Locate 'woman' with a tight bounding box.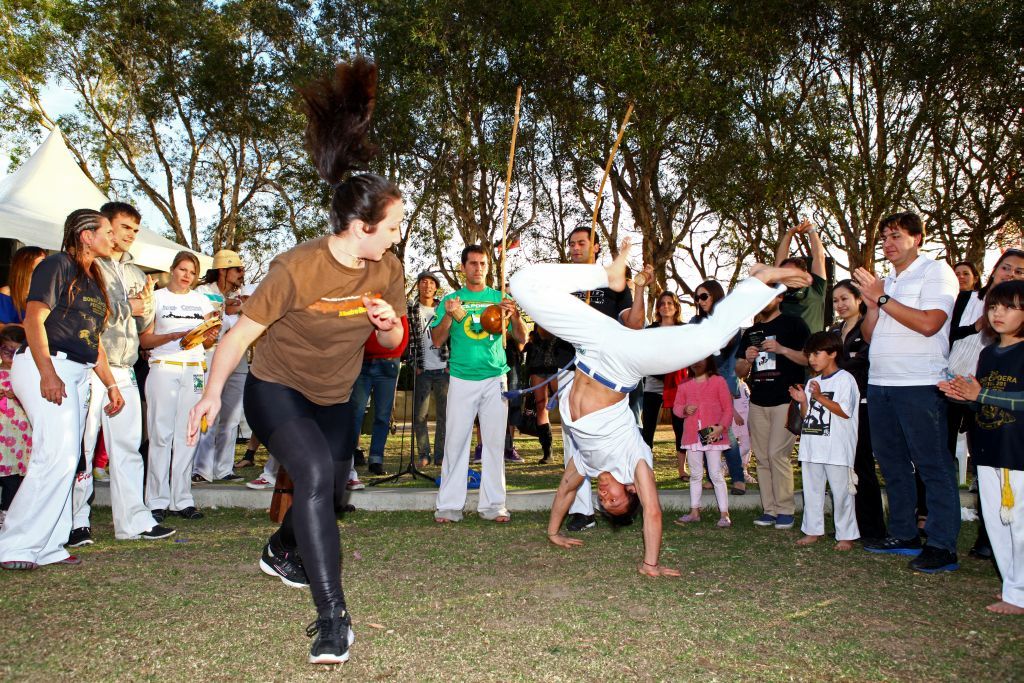
x1=948, y1=261, x2=982, y2=290.
